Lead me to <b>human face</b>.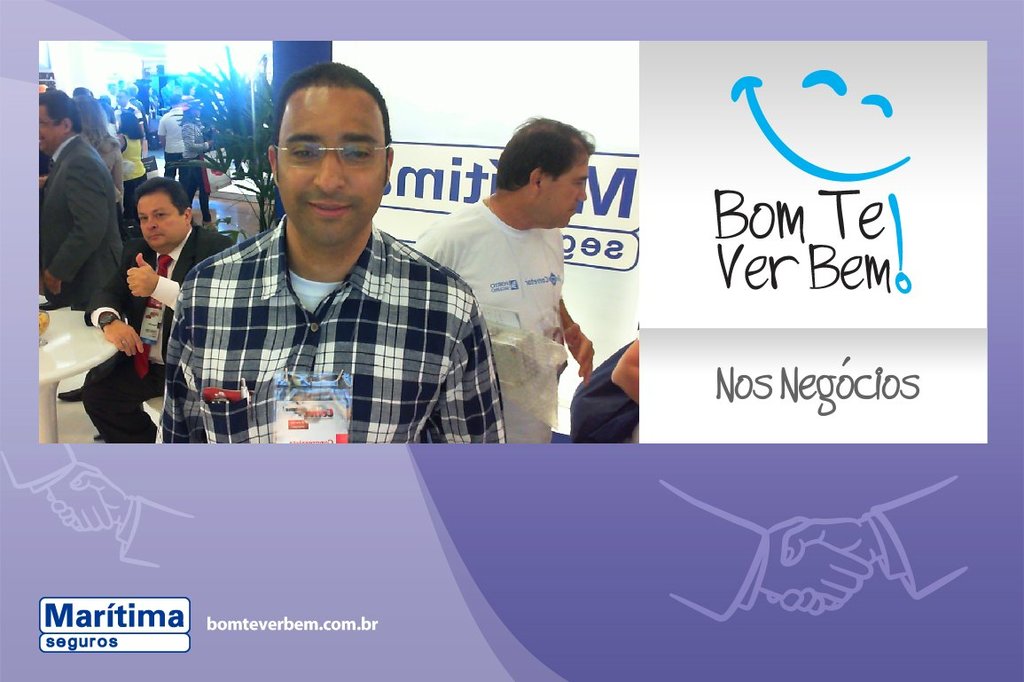
Lead to box(39, 105, 66, 151).
